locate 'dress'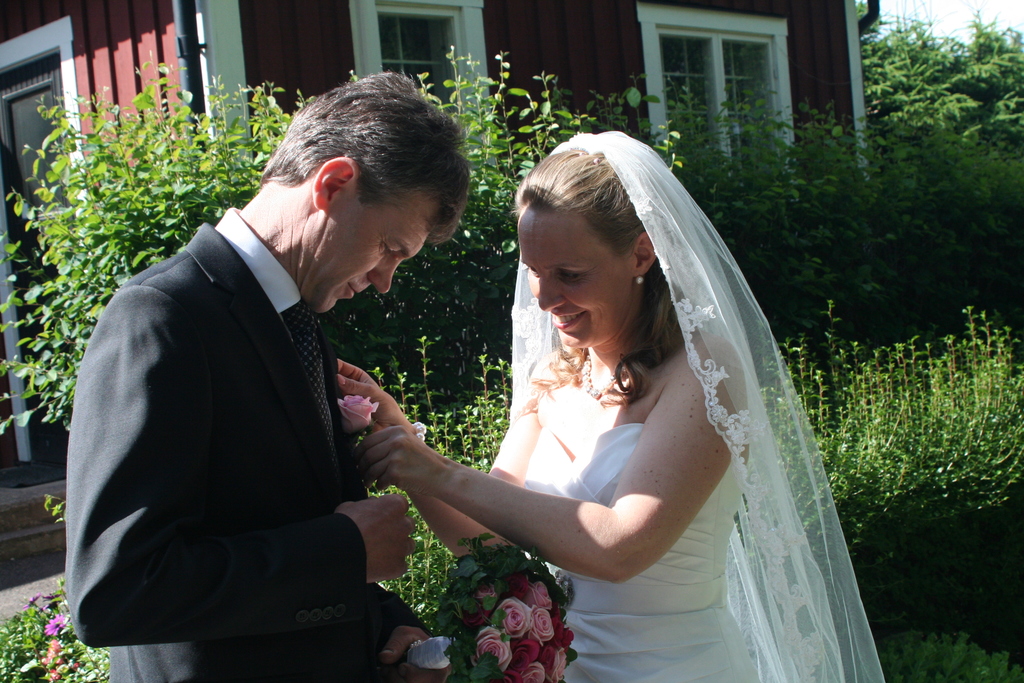
520, 423, 764, 682
